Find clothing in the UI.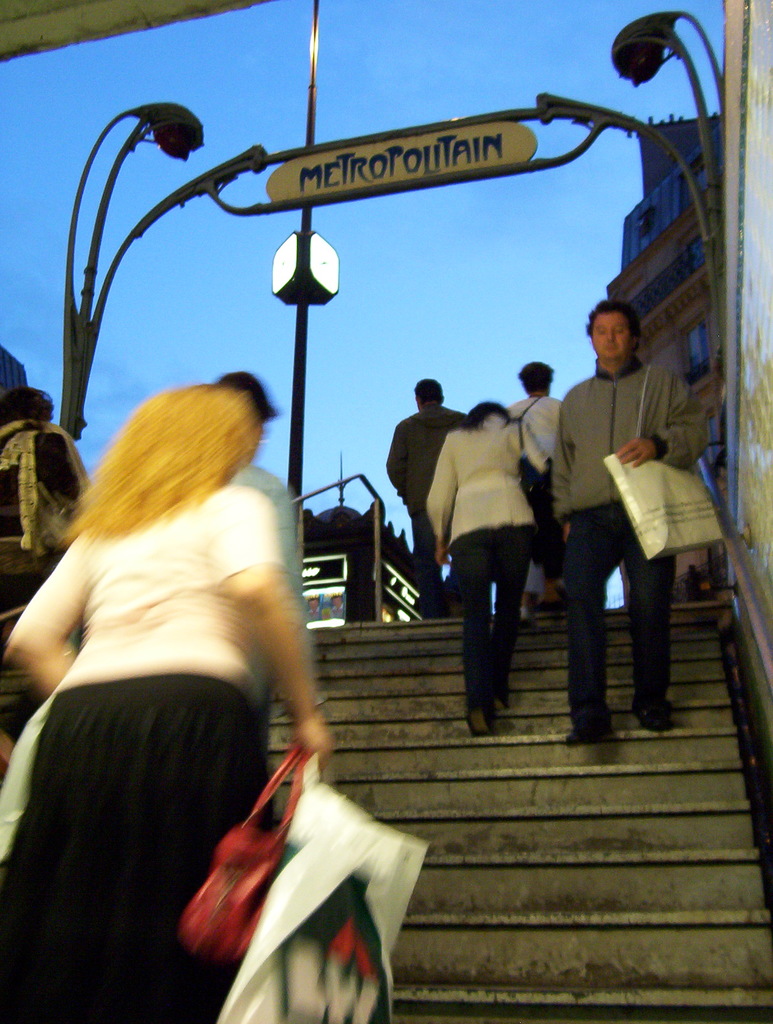
UI element at box=[232, 461, 297, 774].
